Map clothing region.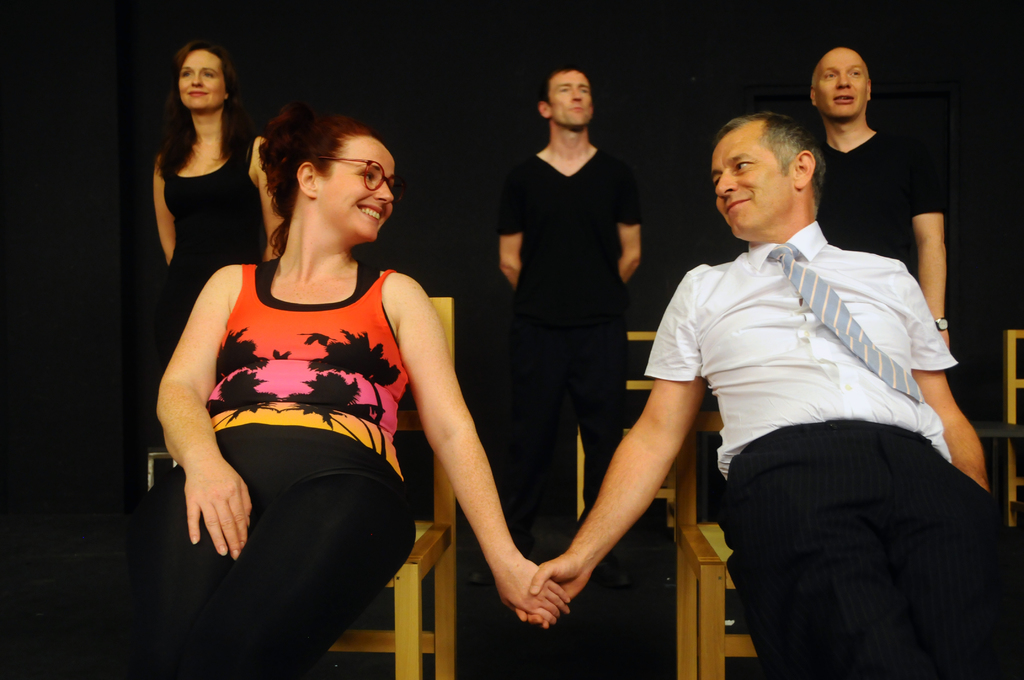
Mapped to x1=166, y1=260, x2=413, y2=672.
